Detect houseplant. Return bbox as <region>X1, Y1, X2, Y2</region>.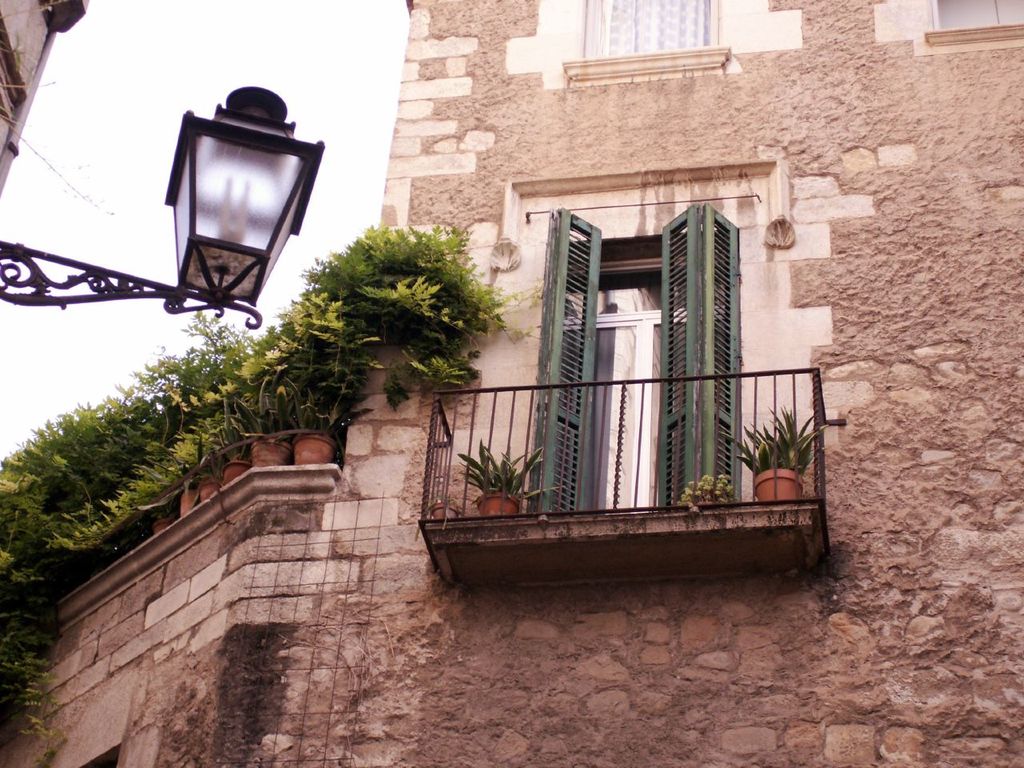
<region>185, 410, 221, 506</region>.
